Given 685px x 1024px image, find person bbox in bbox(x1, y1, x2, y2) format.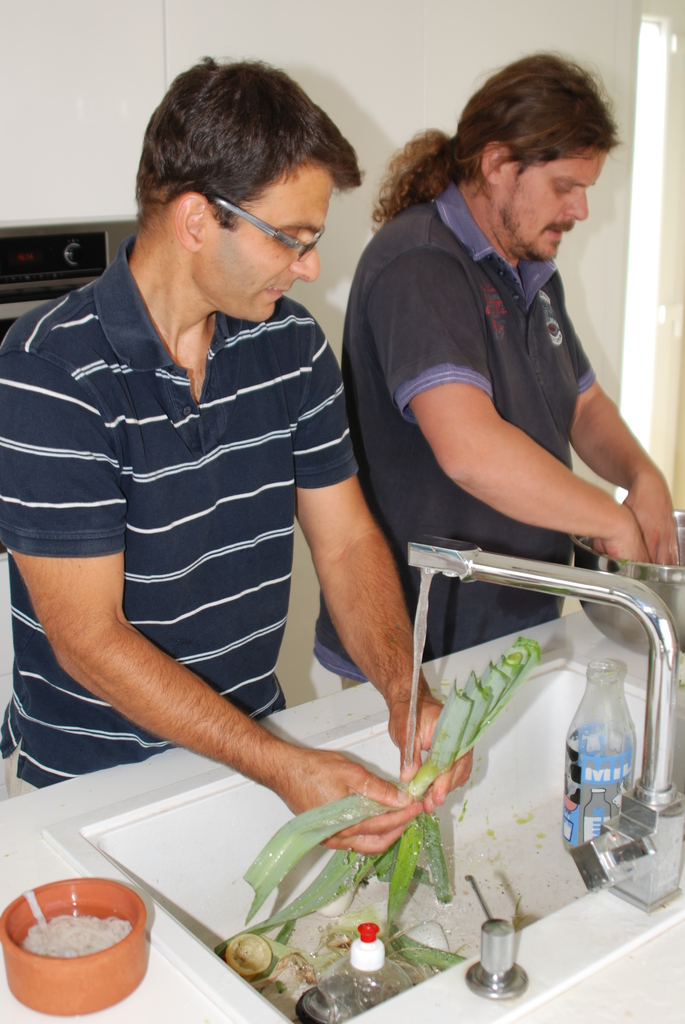
bbox(311, 51, 682, 707).
